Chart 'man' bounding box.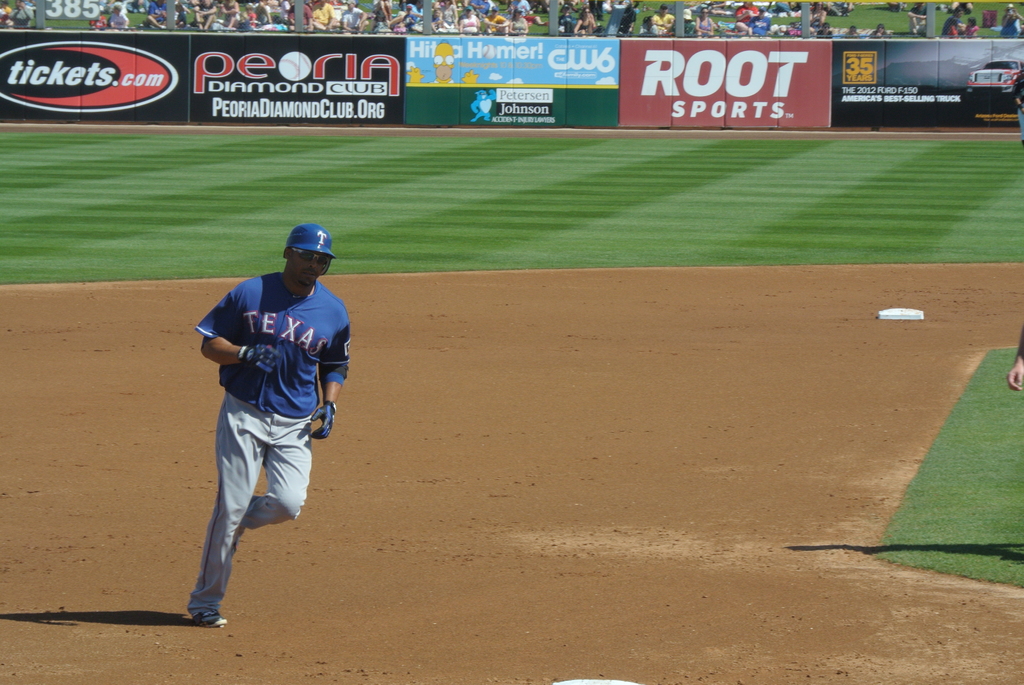
Charted: [left=824, top=1, right=856, bottom=15].
